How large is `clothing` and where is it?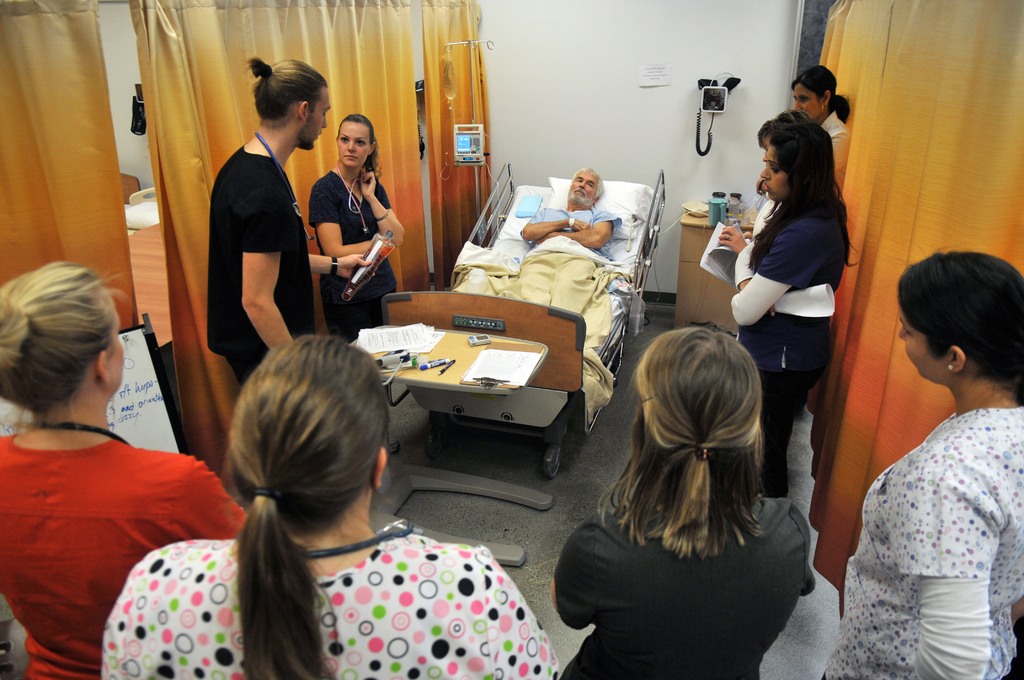
Bounding box: 205:143:321:389.
